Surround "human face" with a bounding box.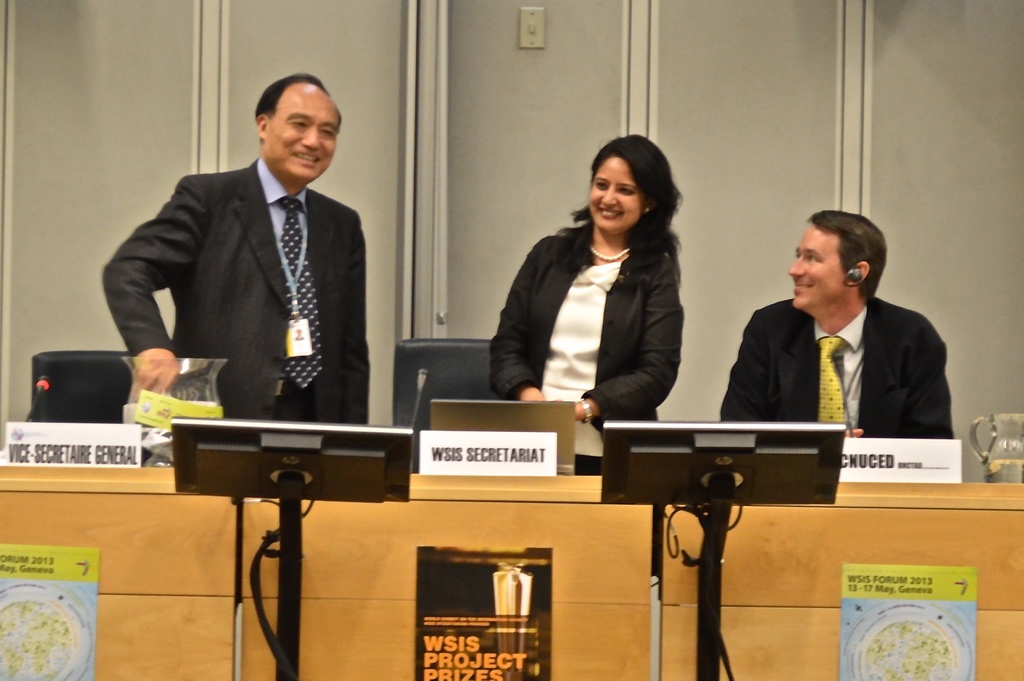
791:224:842:311.
